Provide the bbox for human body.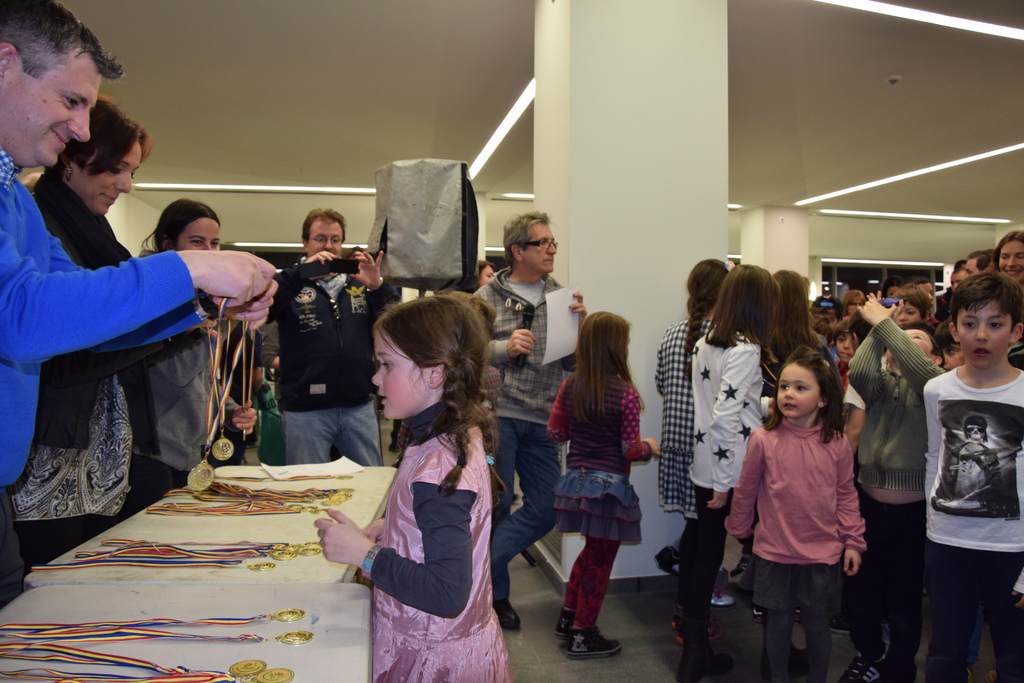
l=552, t=312, r=666, b=652.
